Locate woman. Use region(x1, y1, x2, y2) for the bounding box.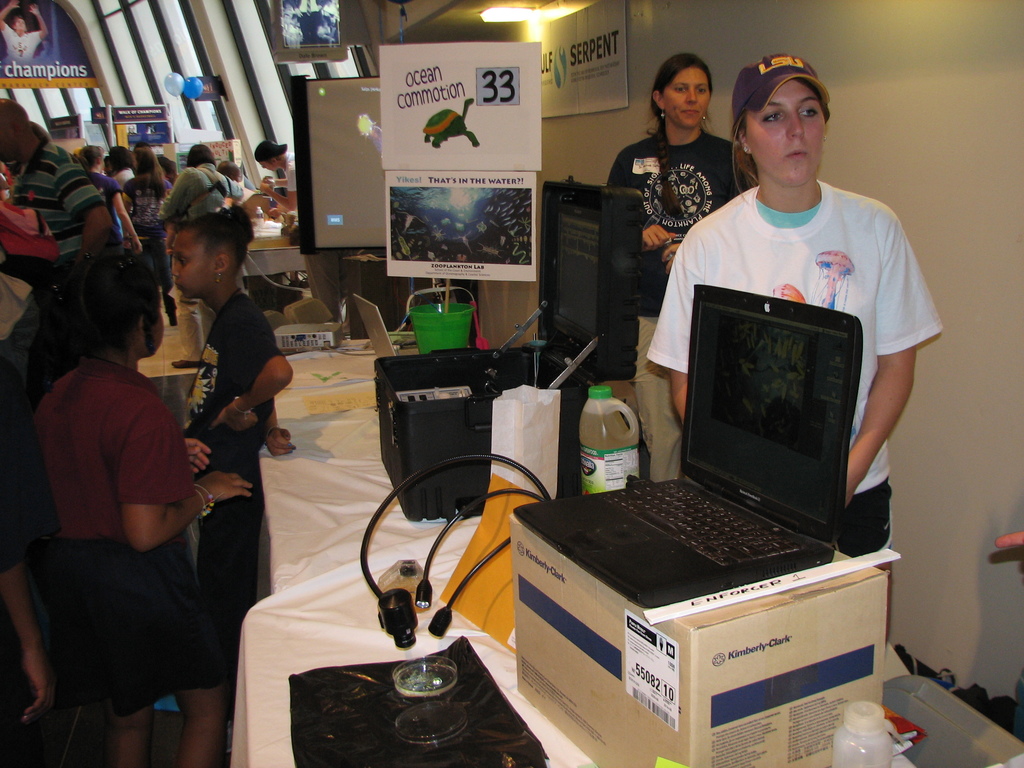
region(122, 145, 177, 327).
